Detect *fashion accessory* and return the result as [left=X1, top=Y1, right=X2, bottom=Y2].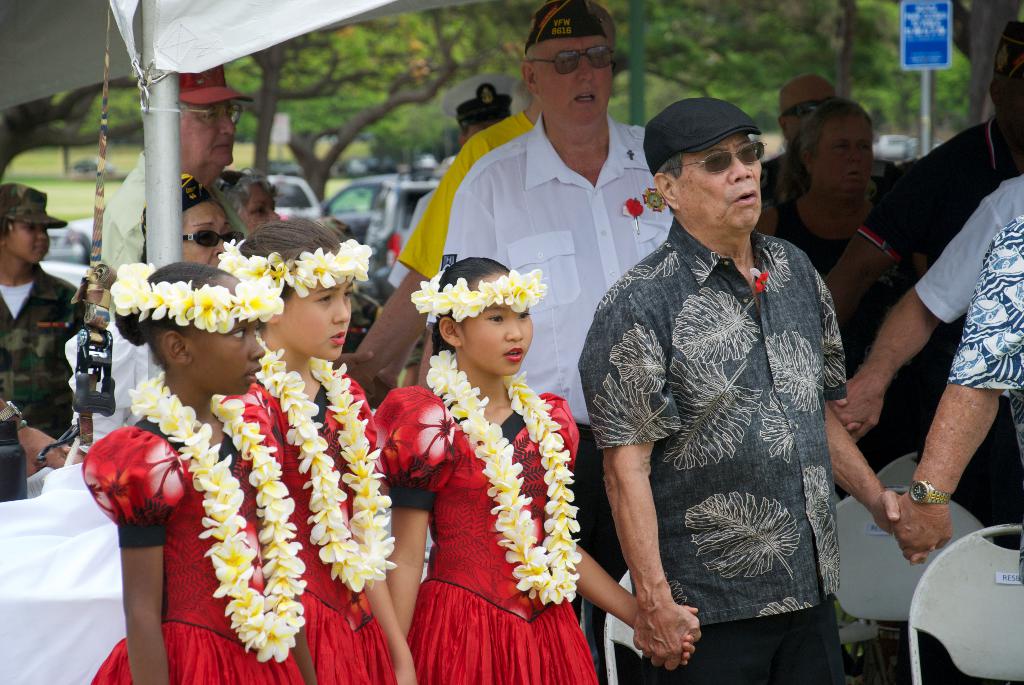
[left=180, top=62, right=254, bottom=104].
